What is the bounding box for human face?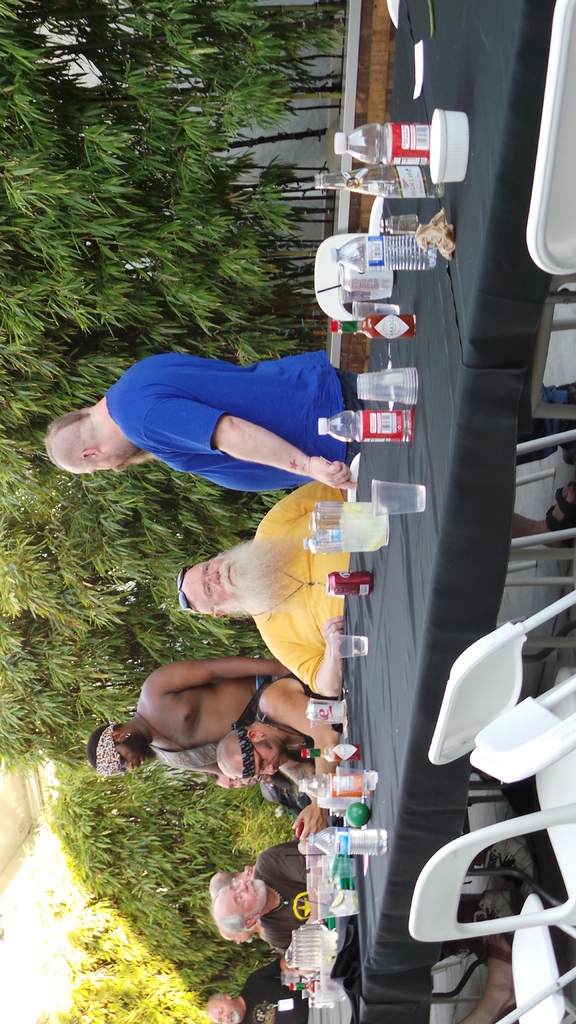
rect(252, 741, 284, 778).
